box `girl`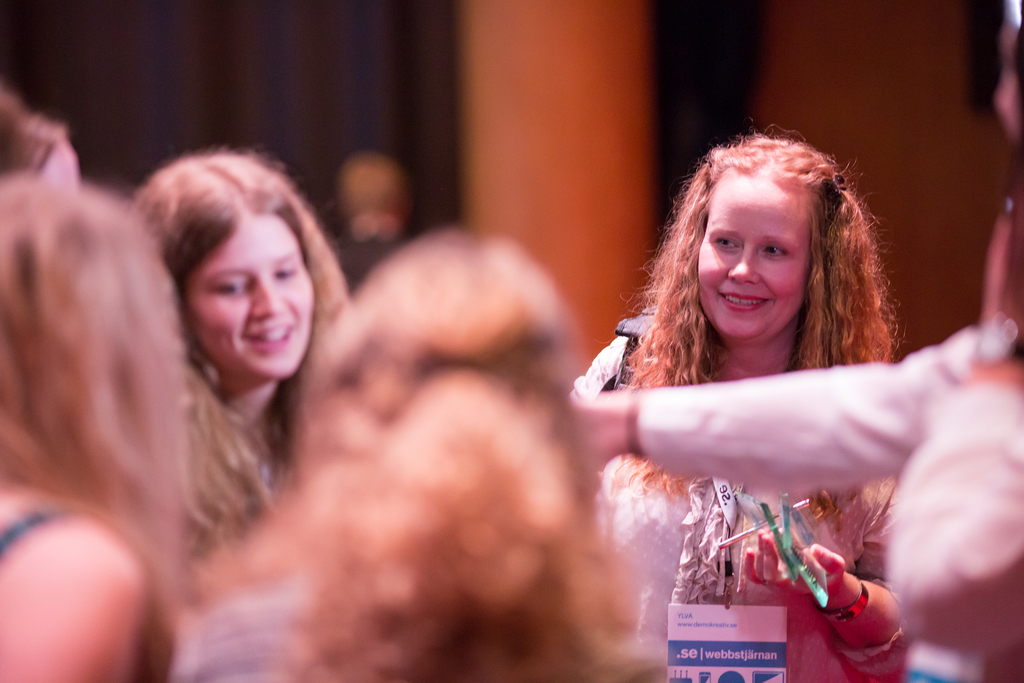
l=177, t=225, r=623, b=682
